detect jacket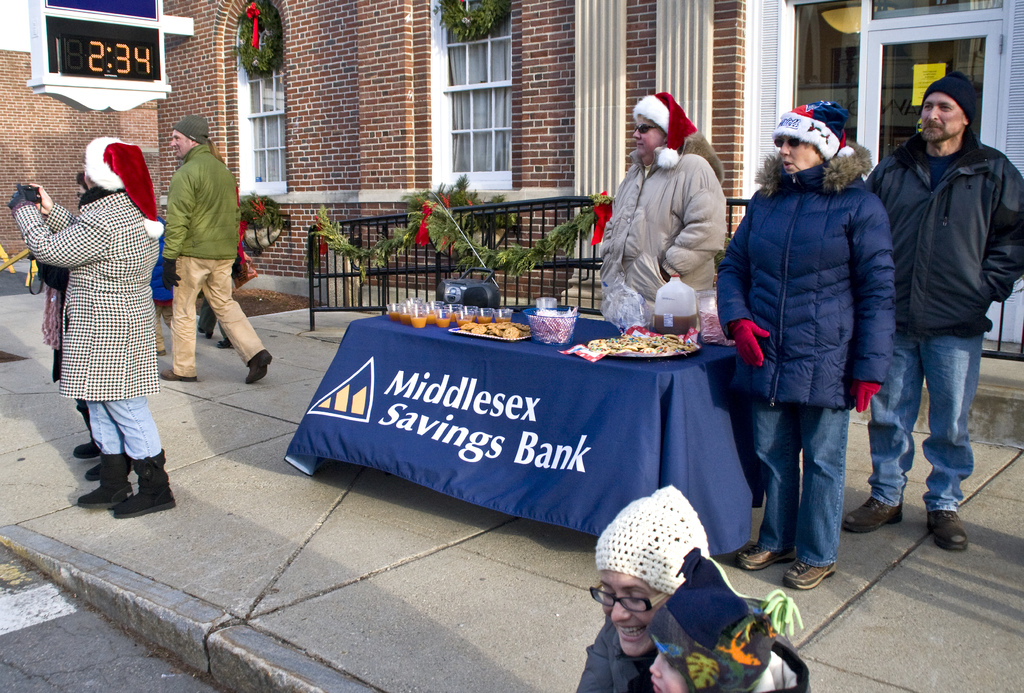
[x1=164, y1=142, x2=241, y2=261]
